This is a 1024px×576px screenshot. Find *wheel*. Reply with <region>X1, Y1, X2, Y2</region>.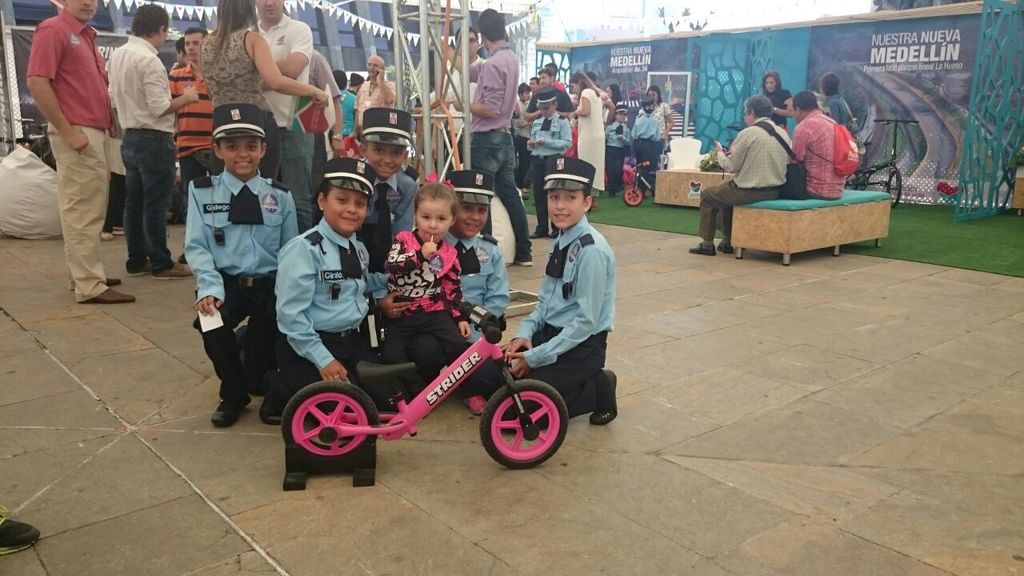
<region>620, 182, 642, 203</region>.
